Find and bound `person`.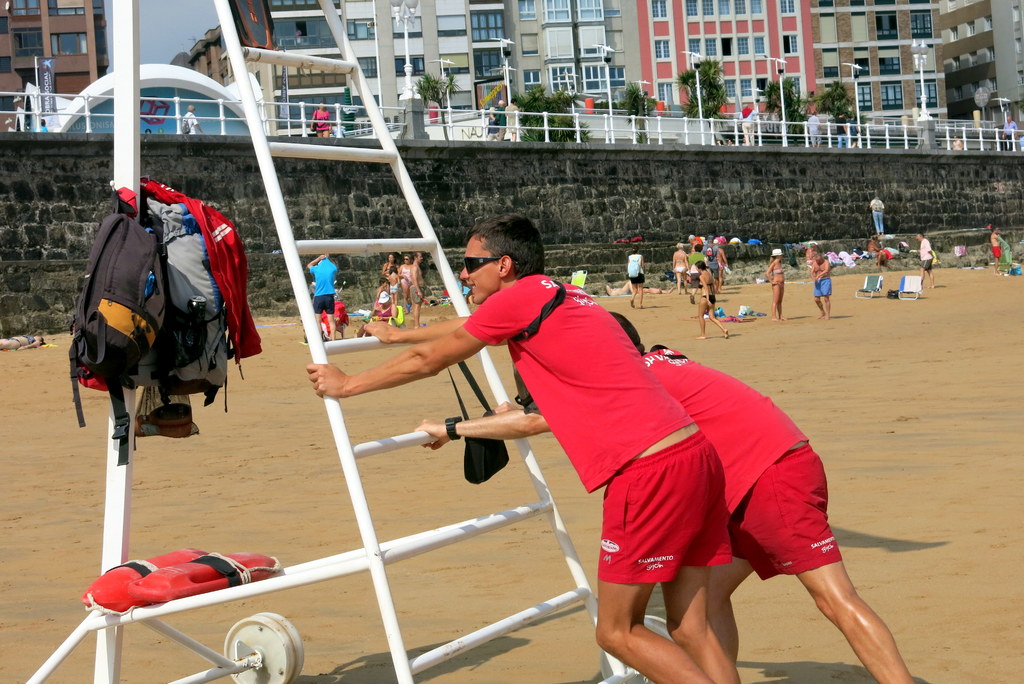
Bound: x1=675, y1=246, x2=689, y2=284.
